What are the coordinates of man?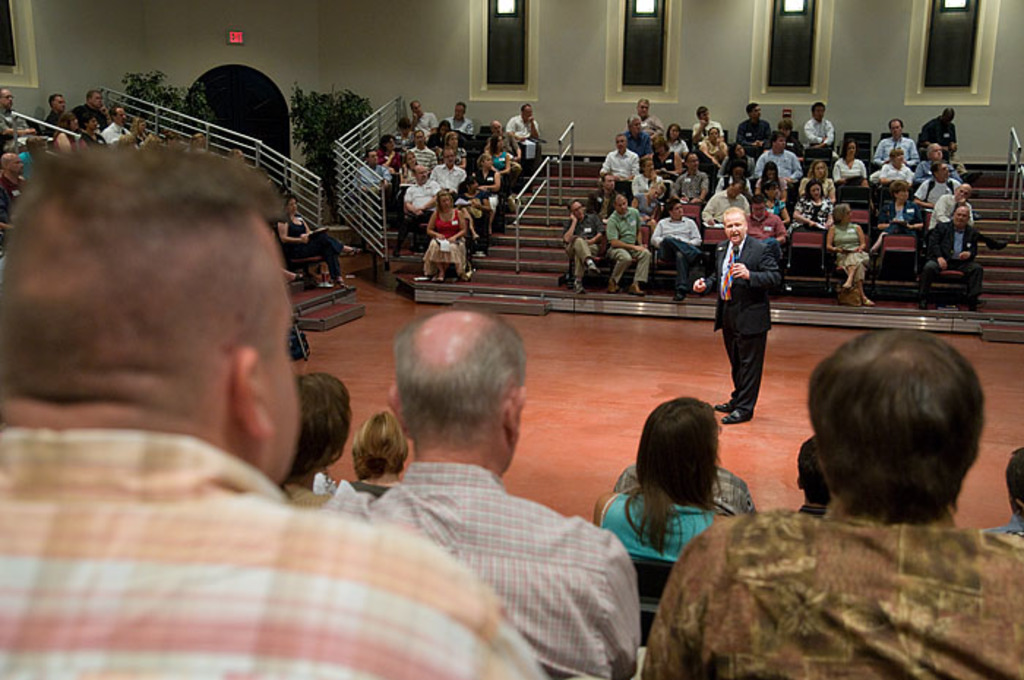
bbox=(316, 304, 642, 657).
